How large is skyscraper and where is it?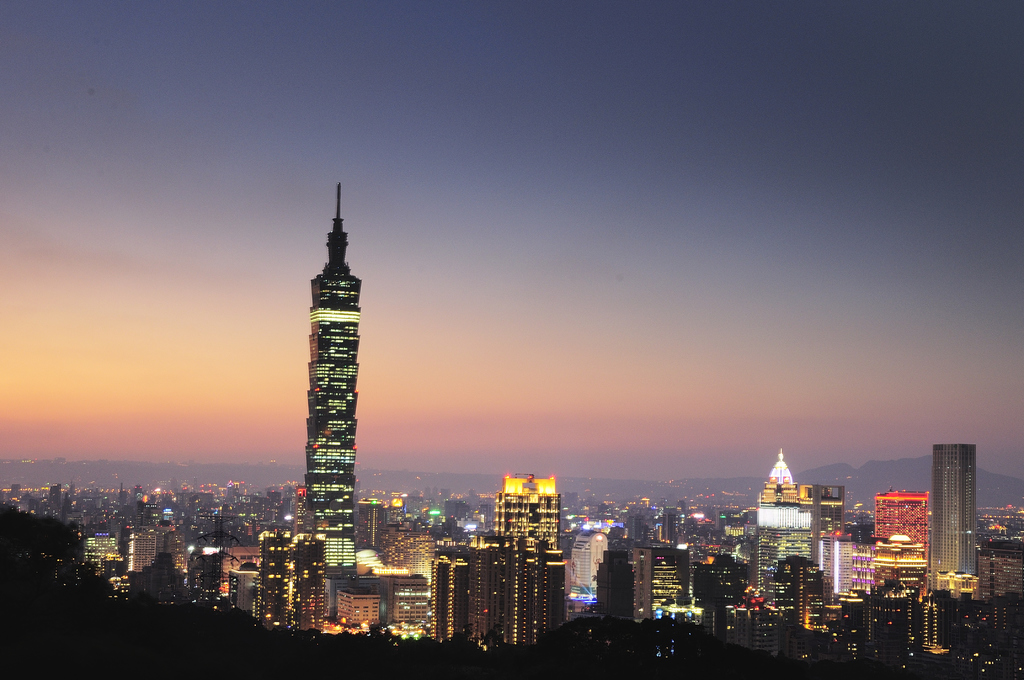
Bounding box: detection(791, 471, 850, 573).
